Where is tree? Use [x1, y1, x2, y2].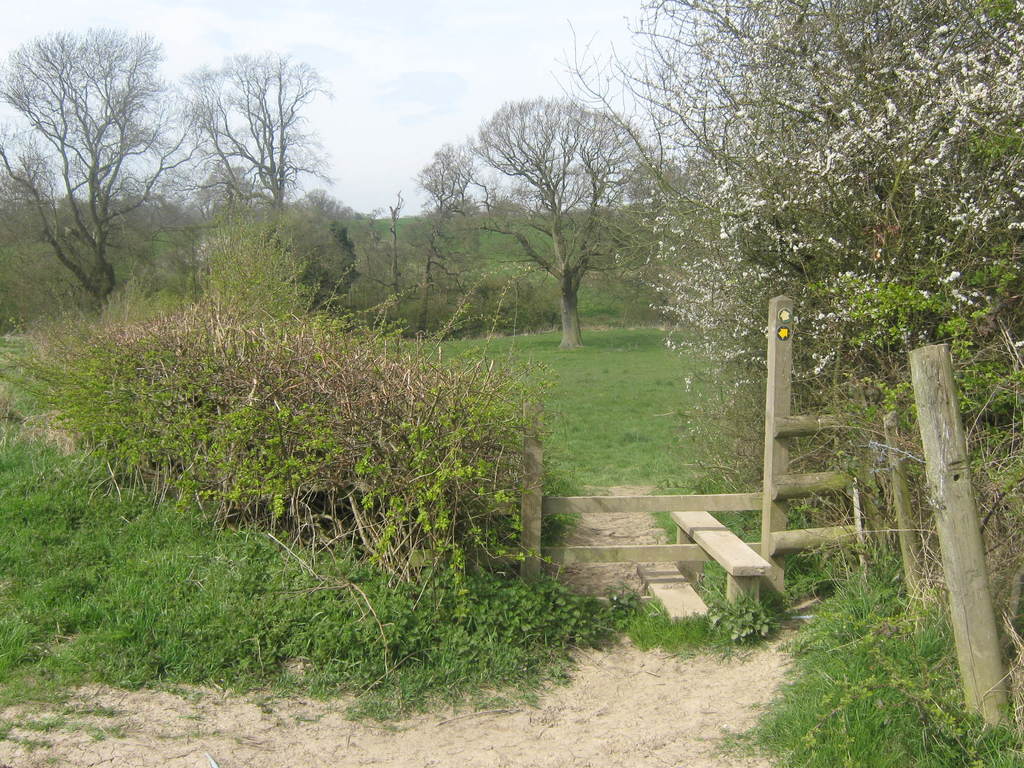
[451, 69, 654, 351].
